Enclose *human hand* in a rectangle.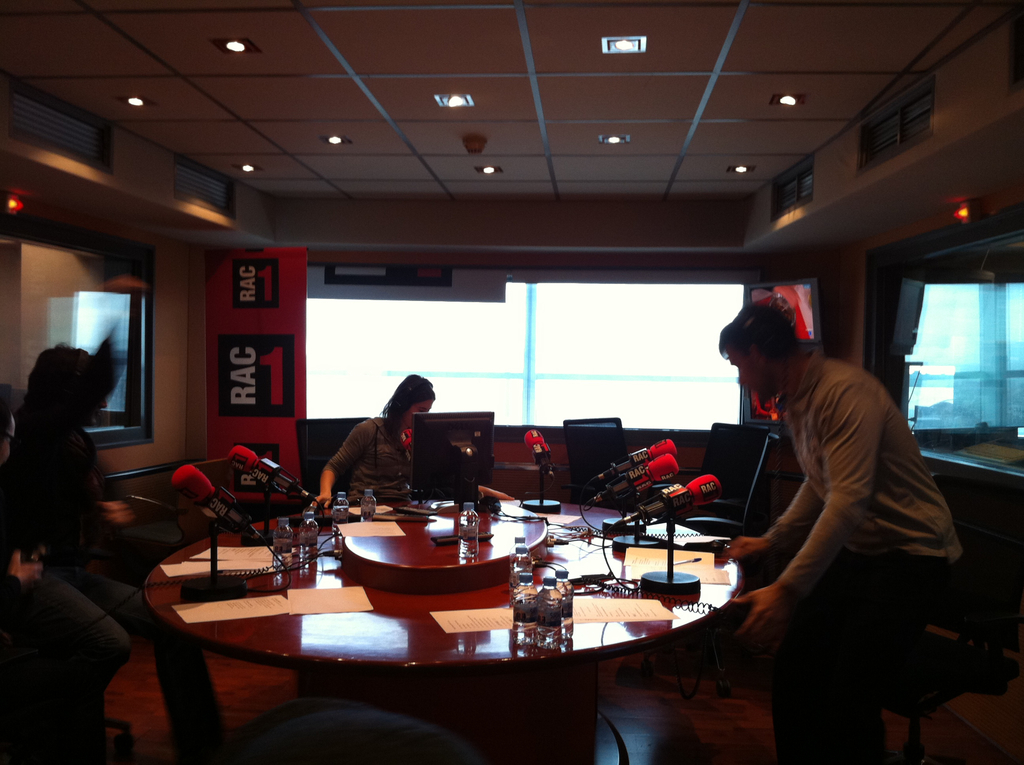
729,588,799,656.
